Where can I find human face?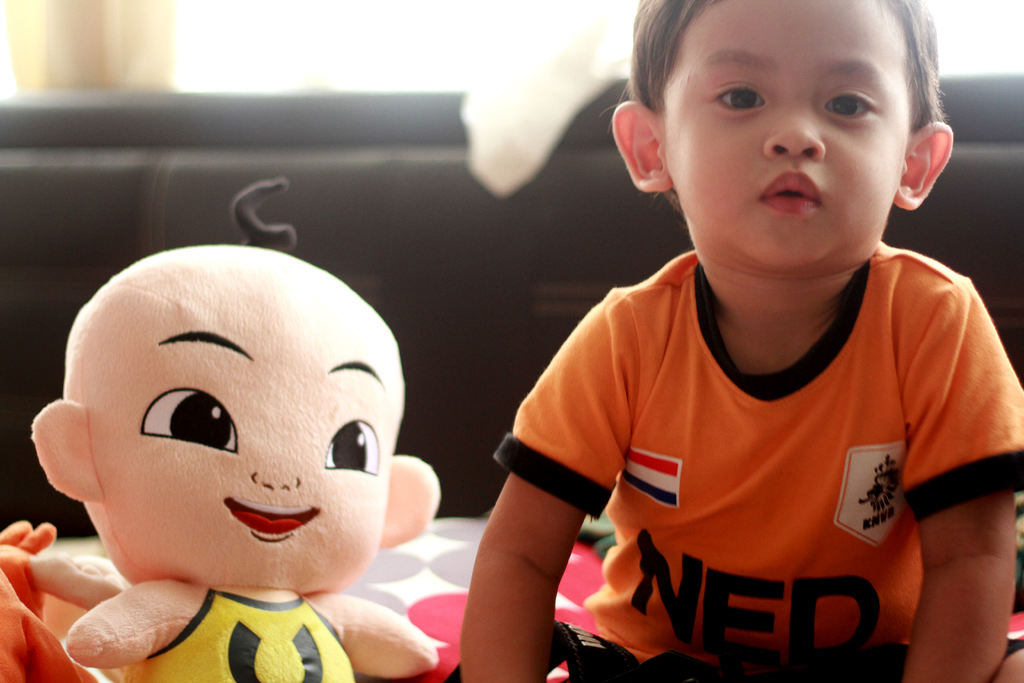
You can find it at locate(89, 295, 399, 591).
